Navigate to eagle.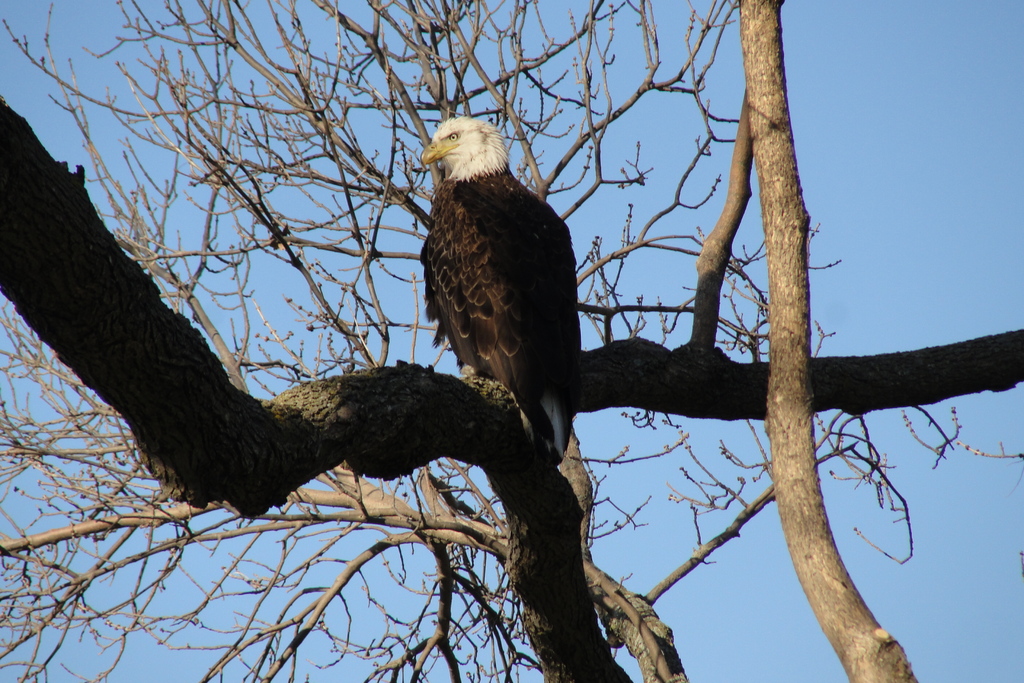
Navigation target: [x1=418, y1=110, x2=591, y2=470].
